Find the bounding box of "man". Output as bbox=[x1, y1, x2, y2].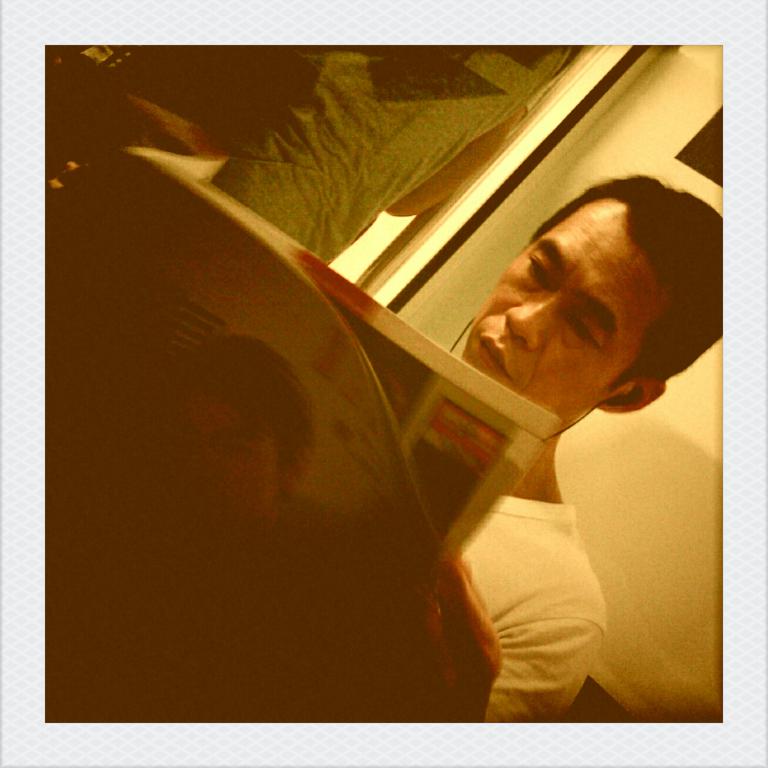
bbox=[447, 175, 726, 723].
